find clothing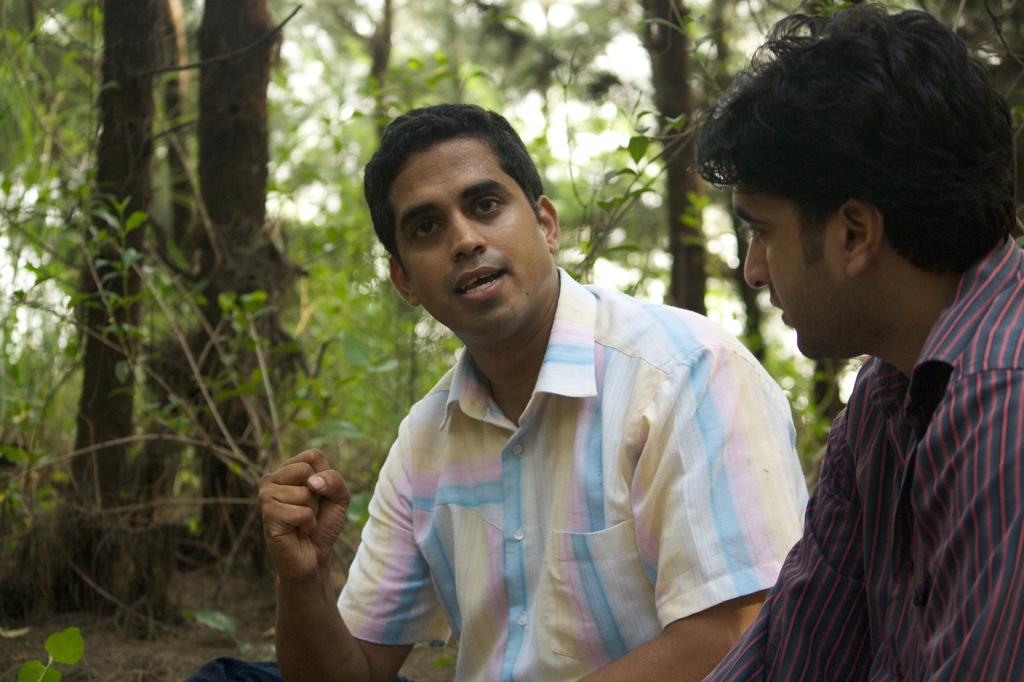
pyautogui.locateOnScreen(173, 264, 811, 681)
